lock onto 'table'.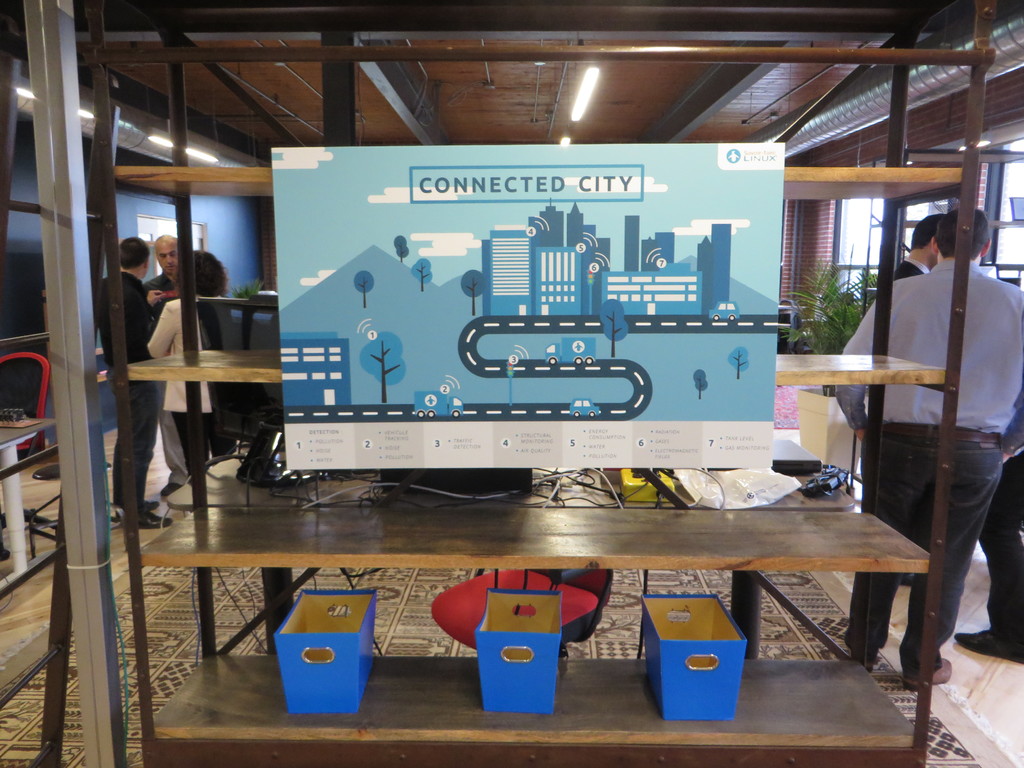
Locked: box=[127, 471, 932, 655].
